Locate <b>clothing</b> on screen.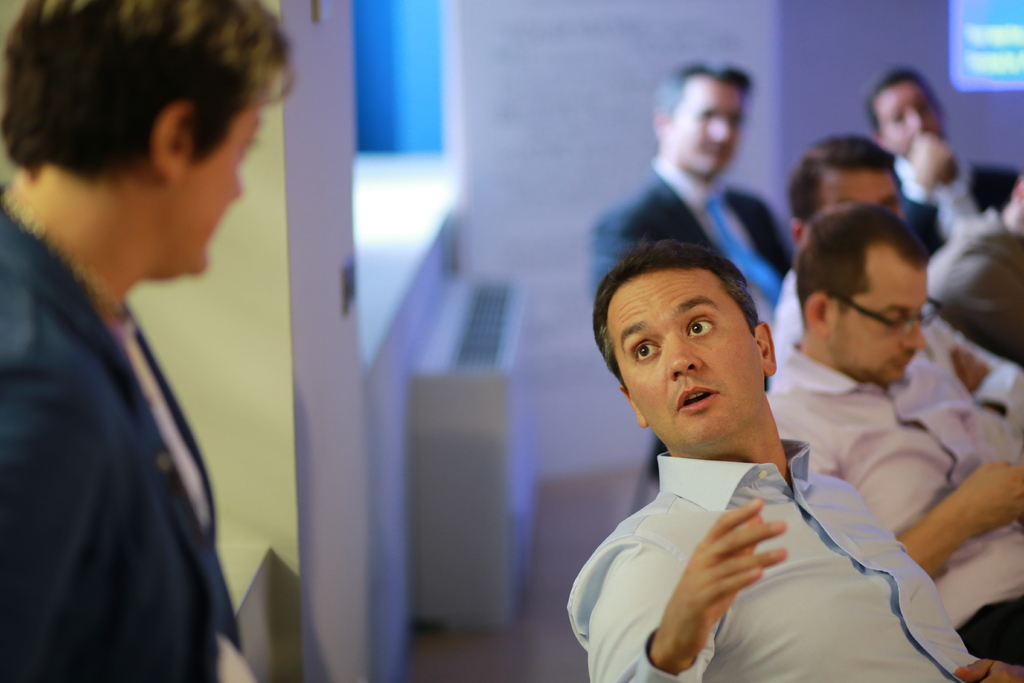
On screen at locate(566, 456, 998, 682).
